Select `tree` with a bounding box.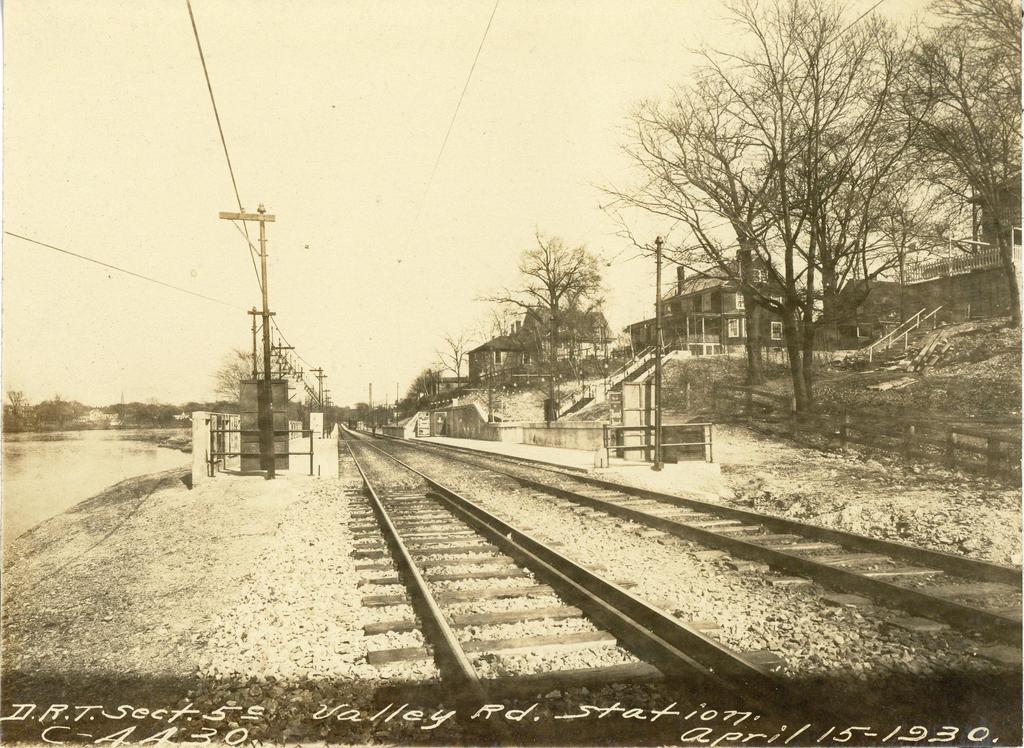
(x1=213, y1=335, x2=266, y2=411).
